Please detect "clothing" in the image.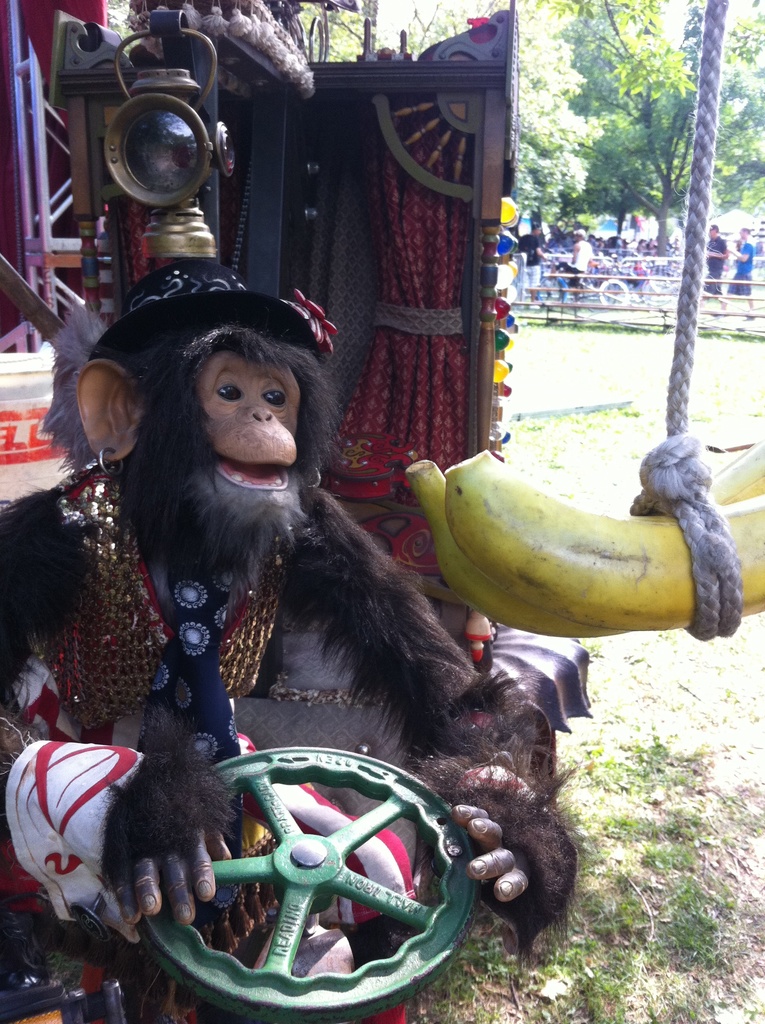
696,239,724,300.
